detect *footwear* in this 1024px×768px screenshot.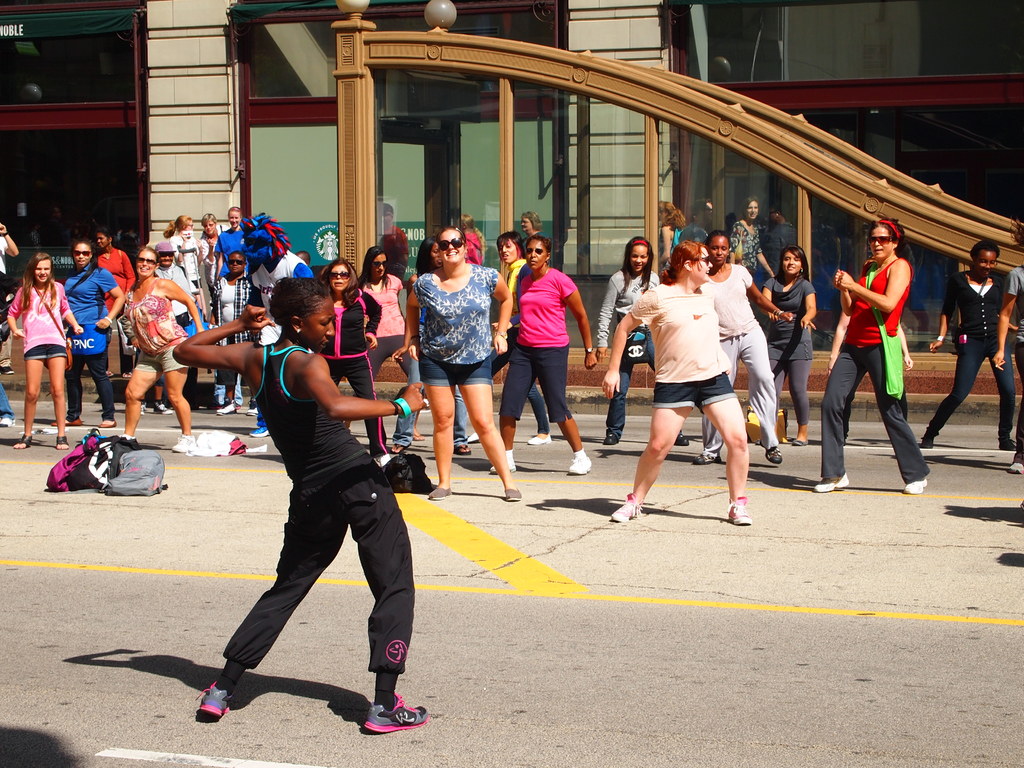
Detection: detection(490, 459, 518, 474).
